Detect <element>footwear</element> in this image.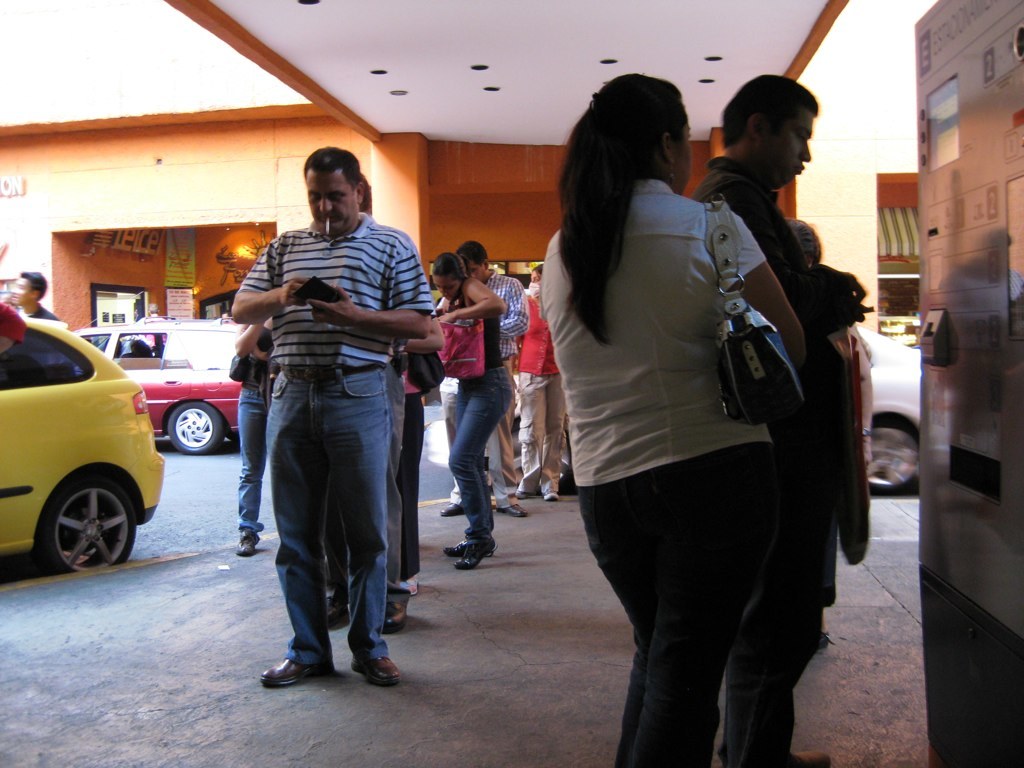
Detection: {"left": 543, "top": 492, "right": 562, "bottom": 501}.
